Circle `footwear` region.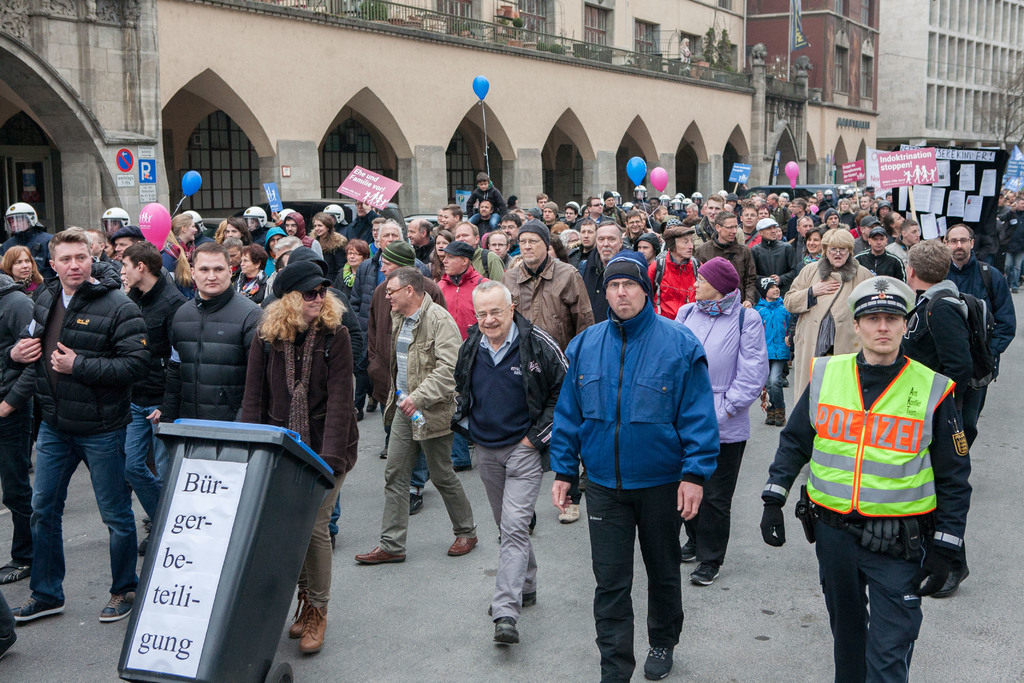
Region: x1=354, y1=404, x2=362, y2=422.
